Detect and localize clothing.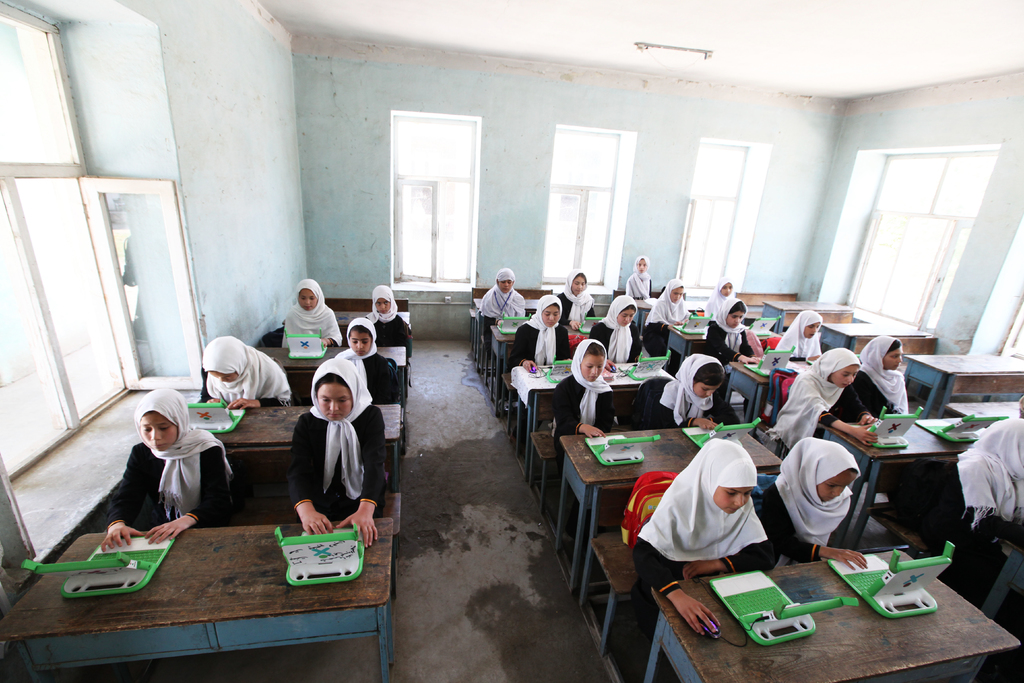
Localized at BBox(655, 350, 719, 434).
